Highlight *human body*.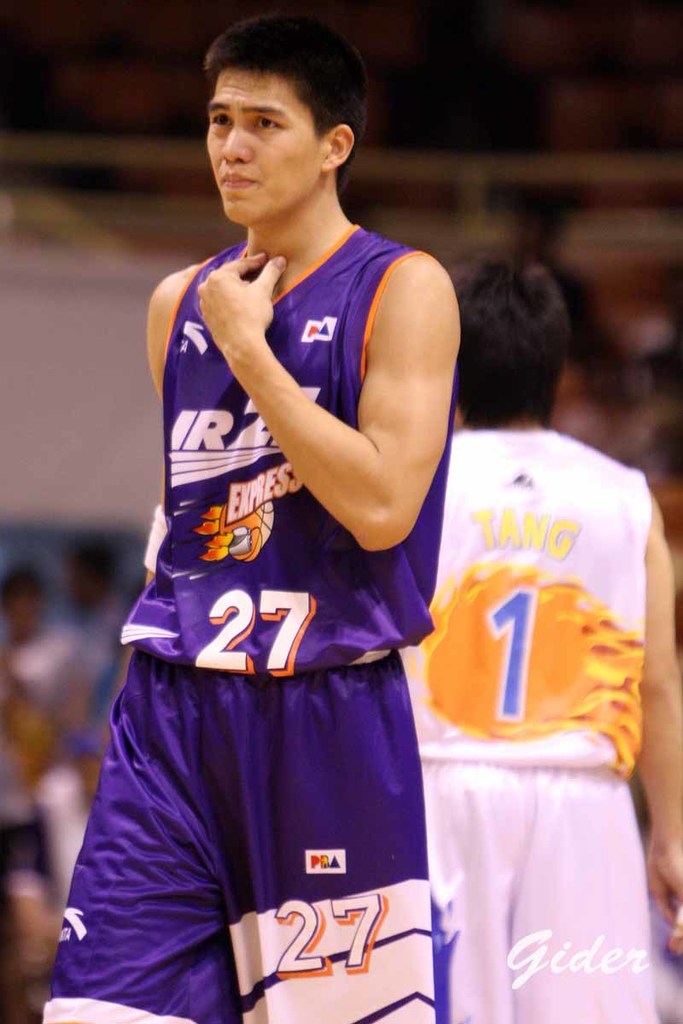
Highlighted region: locate(112, 28, 473, 1023).
